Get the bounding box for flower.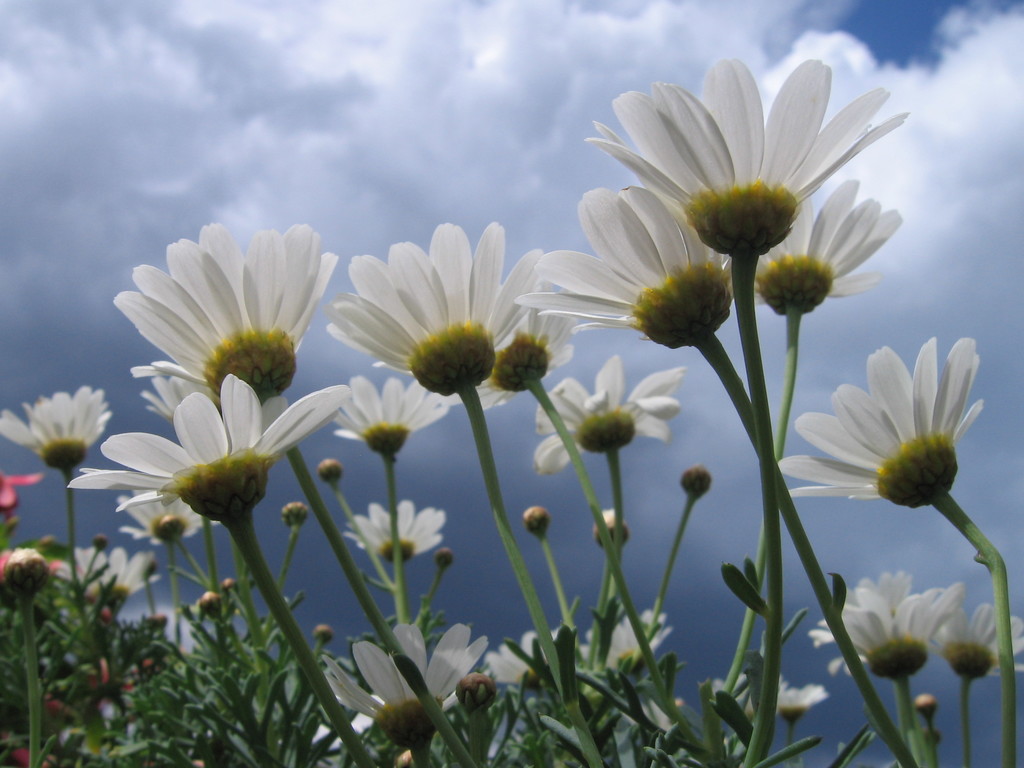
BBox(499, 631, 552, 680).
